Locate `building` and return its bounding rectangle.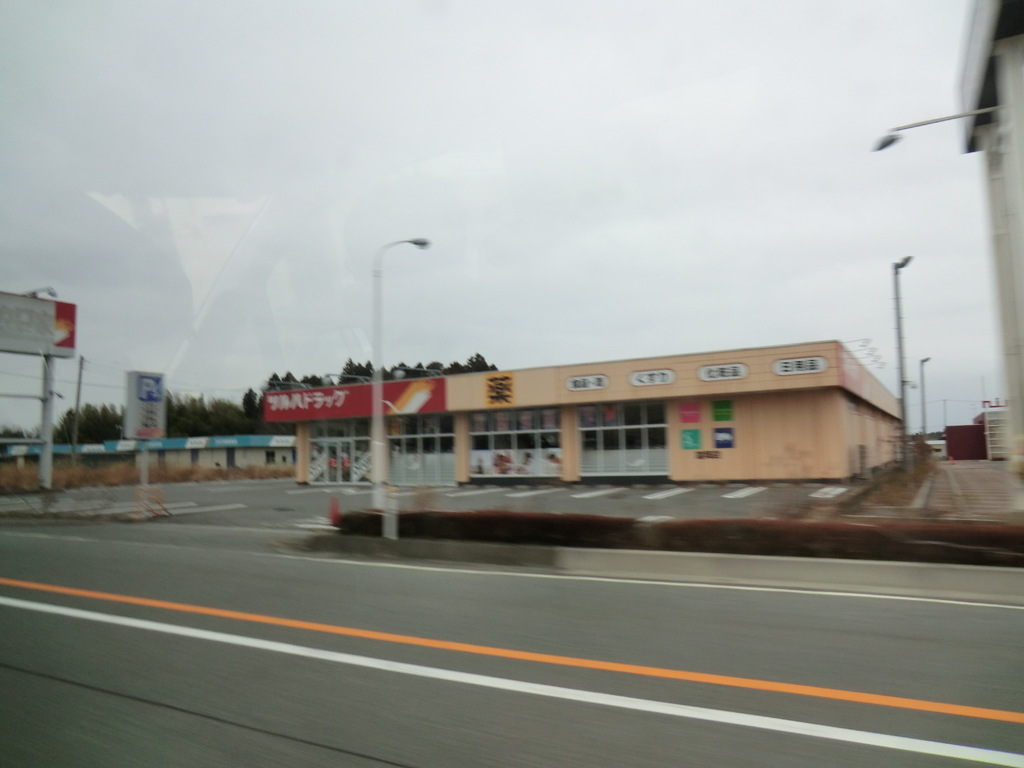
bbox=[949, 0, 1023, 477].
